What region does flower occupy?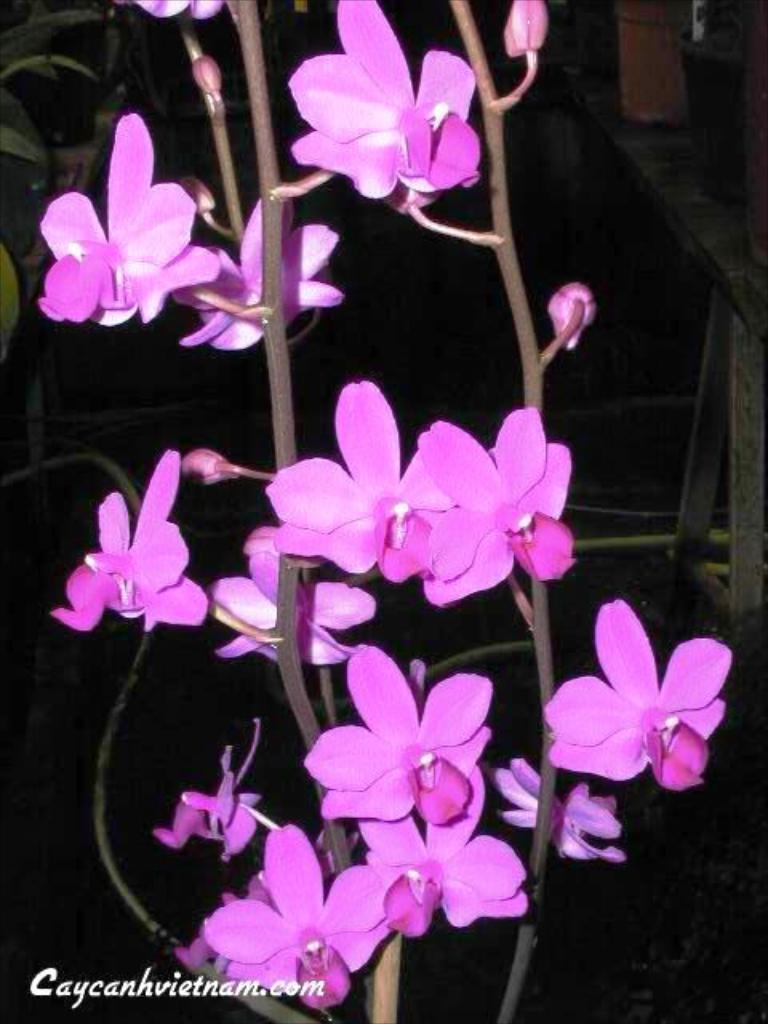
[x1=486, y1=757, x2=630, y2=862].
